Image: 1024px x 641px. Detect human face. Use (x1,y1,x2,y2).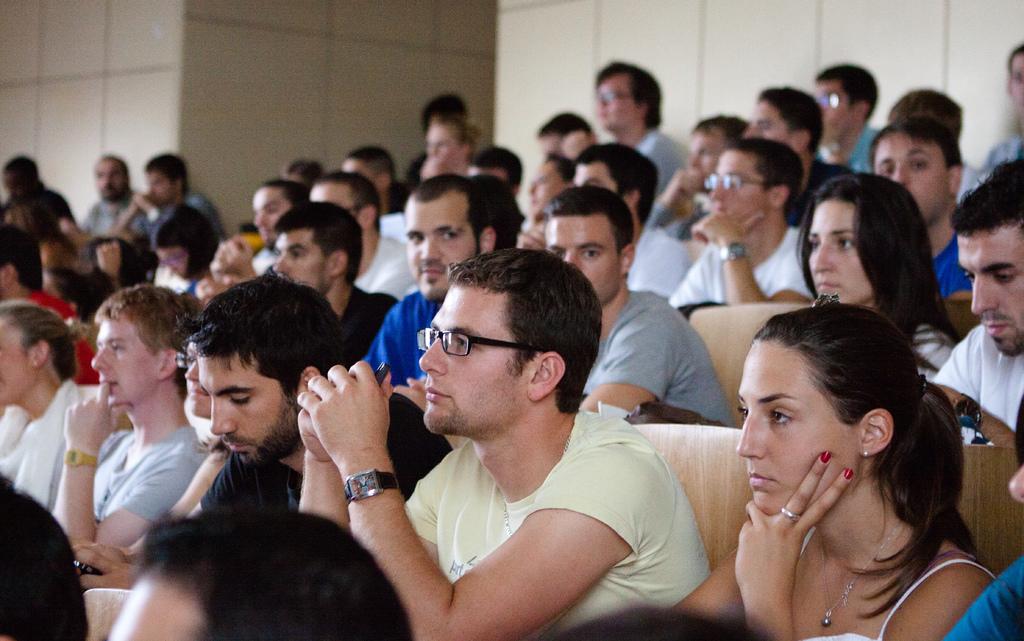
(248,190,275,244).
